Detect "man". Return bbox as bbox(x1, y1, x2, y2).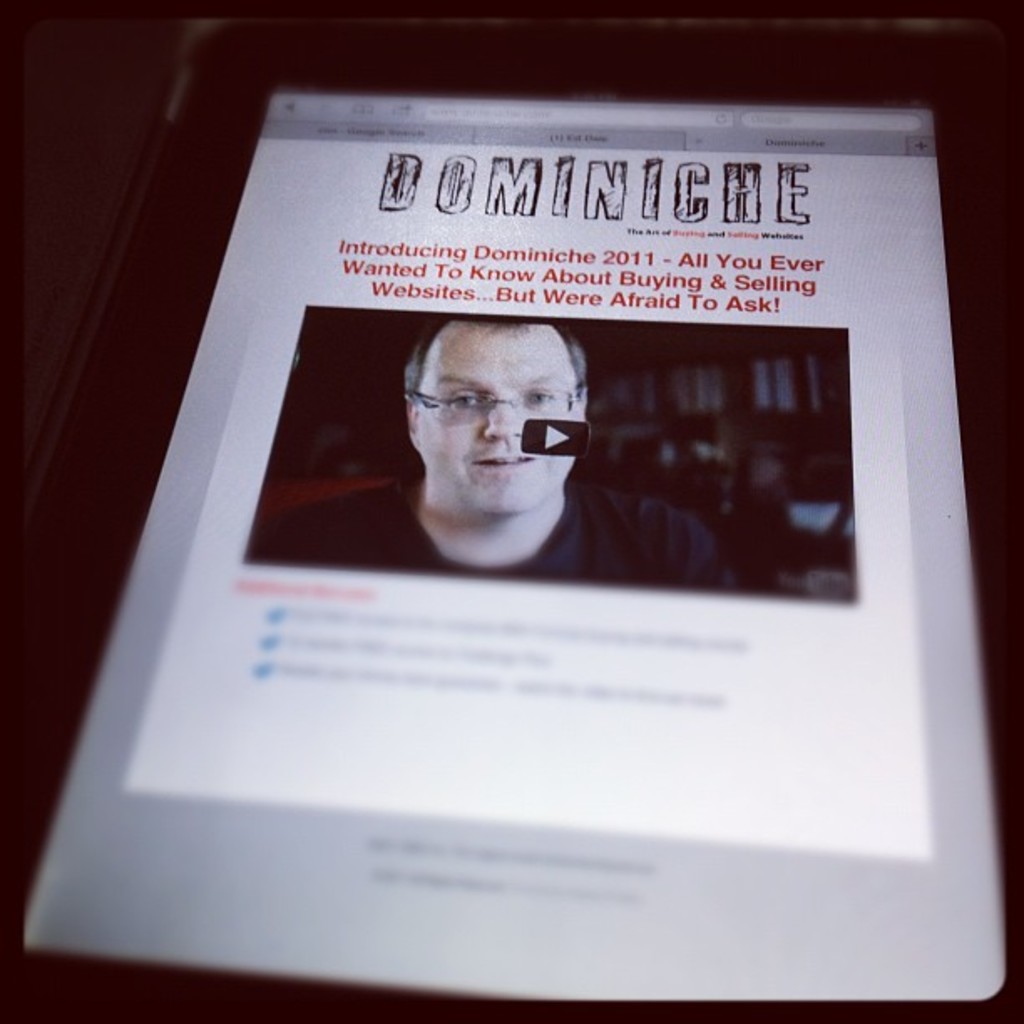
bbox(301, 279, 755, 619).
